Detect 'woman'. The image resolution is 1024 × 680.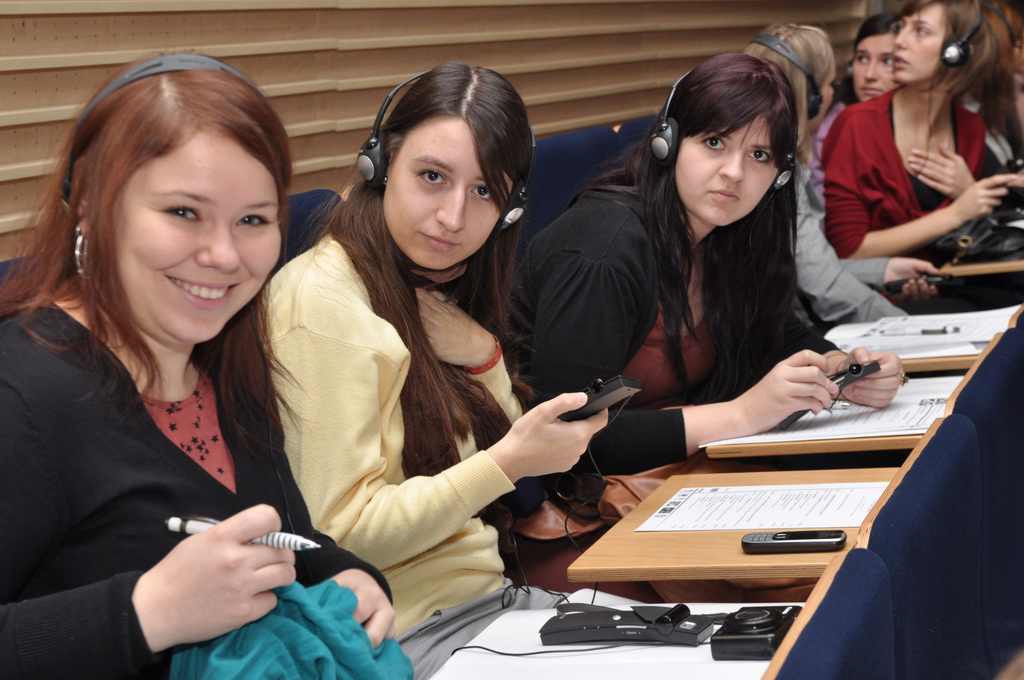
840 8 893 100.
